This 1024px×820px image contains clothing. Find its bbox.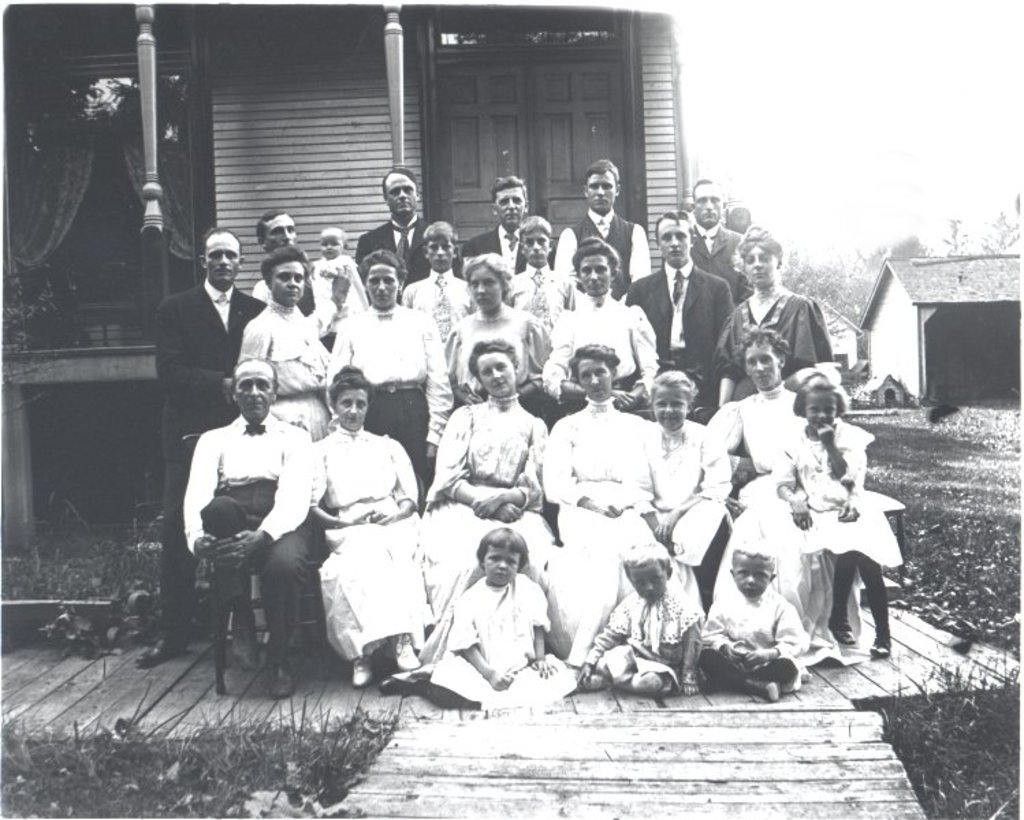
crop(649, 413, 726, 594).
